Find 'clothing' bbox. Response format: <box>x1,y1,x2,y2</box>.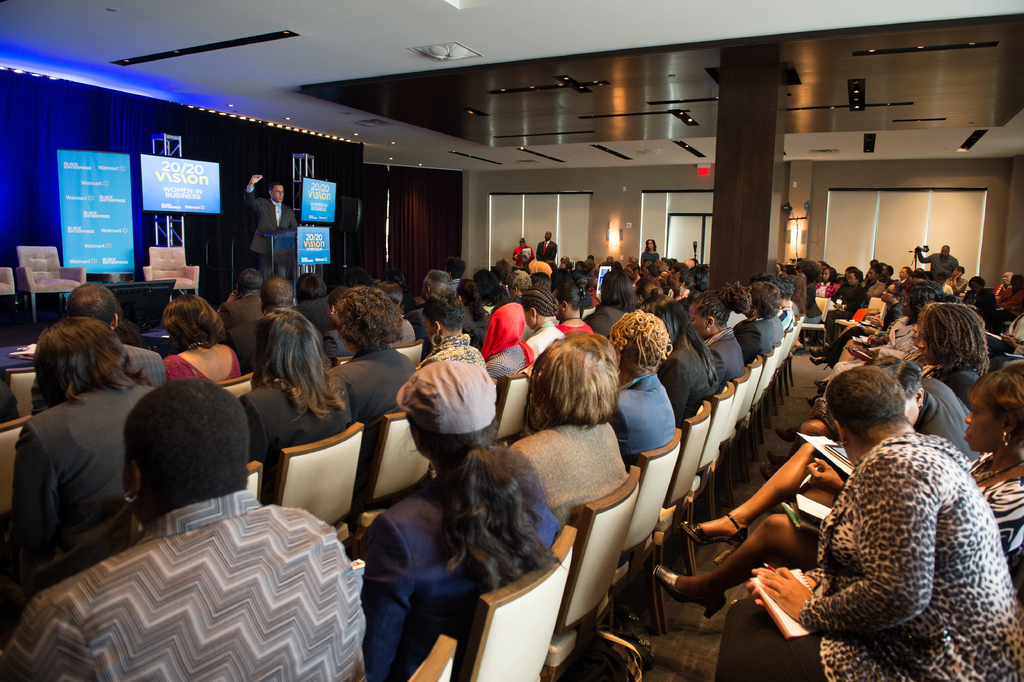
<box>609,368,676,463</box>.
